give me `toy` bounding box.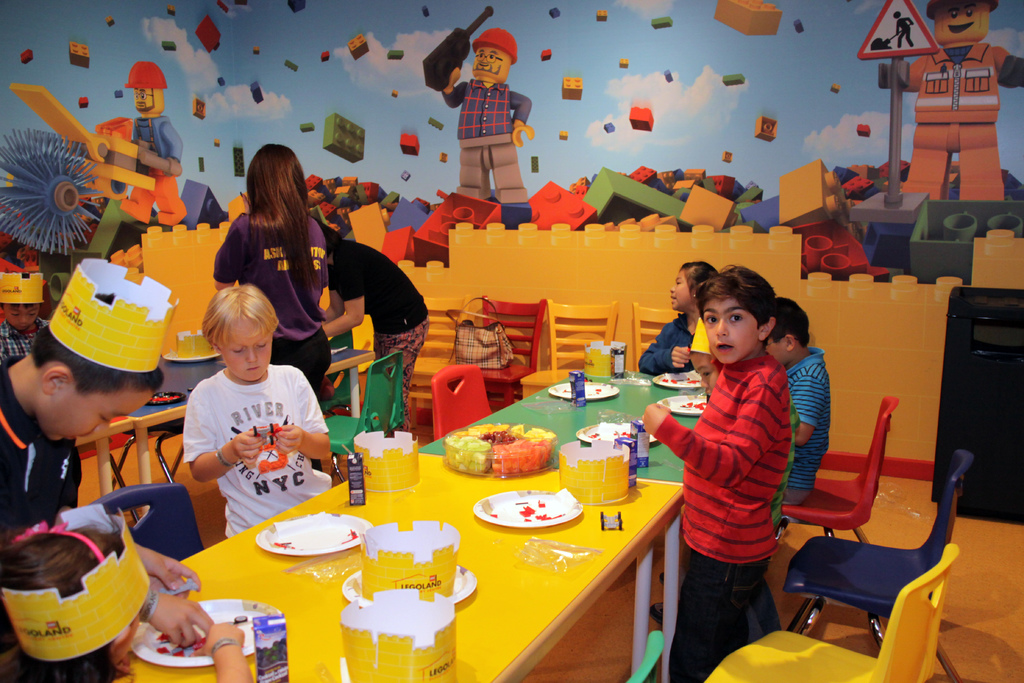
box(832, 84, 840, 95).
